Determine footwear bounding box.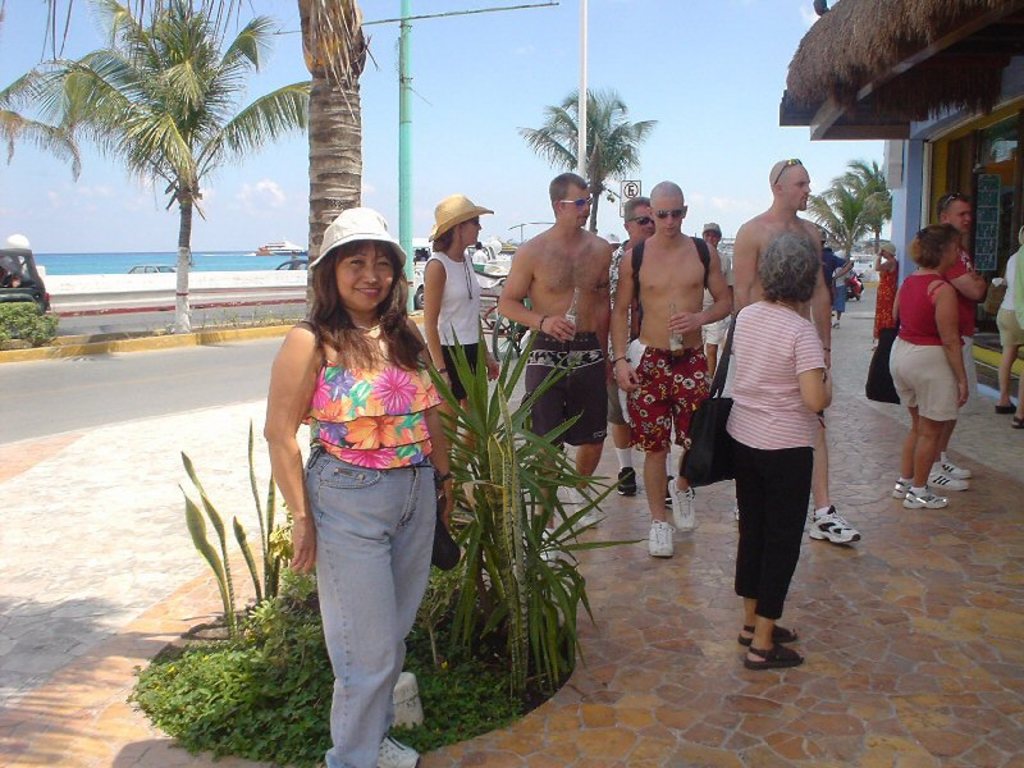
Determined: (left=925, top=461, right=965, bottom=489).
